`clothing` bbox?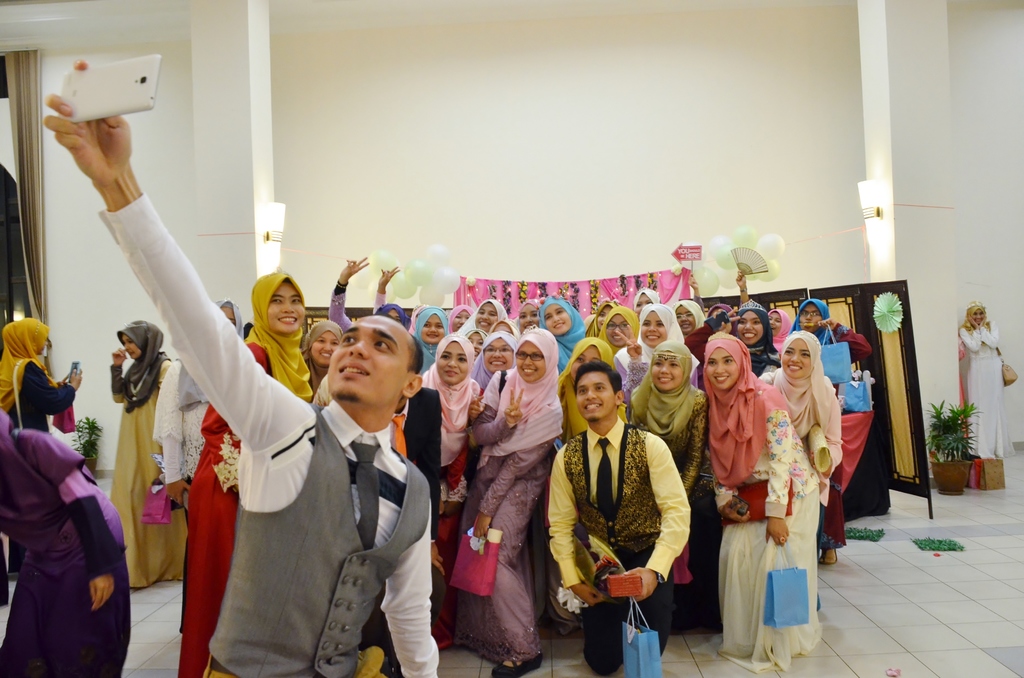
<region>801, 302, 862, 360</region>
